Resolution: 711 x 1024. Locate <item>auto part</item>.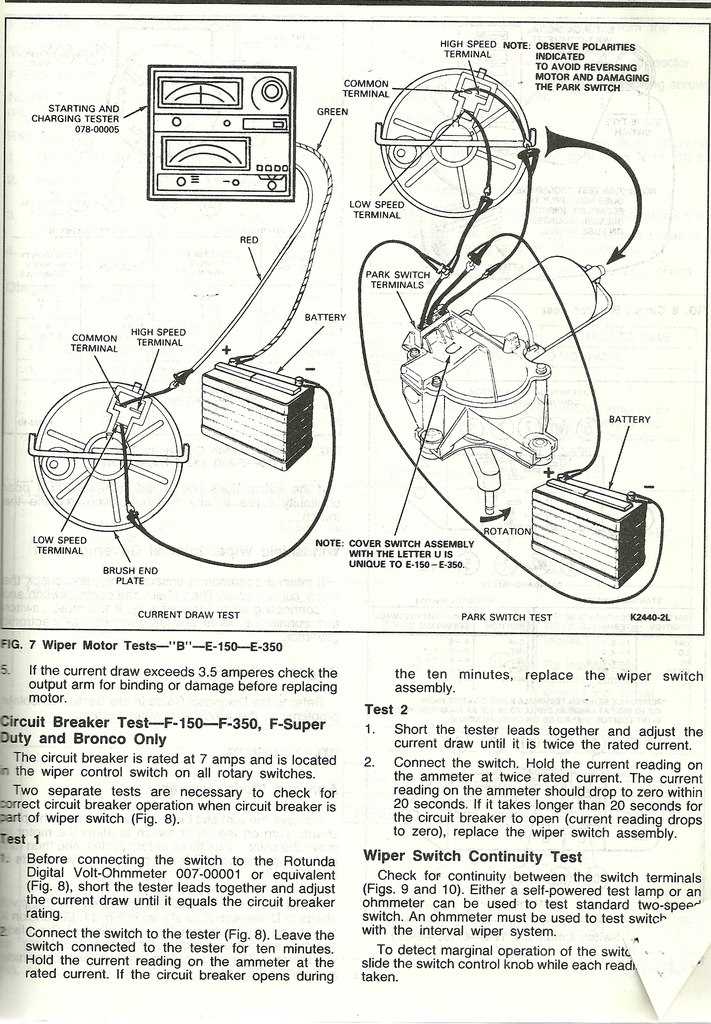
detection(135, 61, 304, 205).
